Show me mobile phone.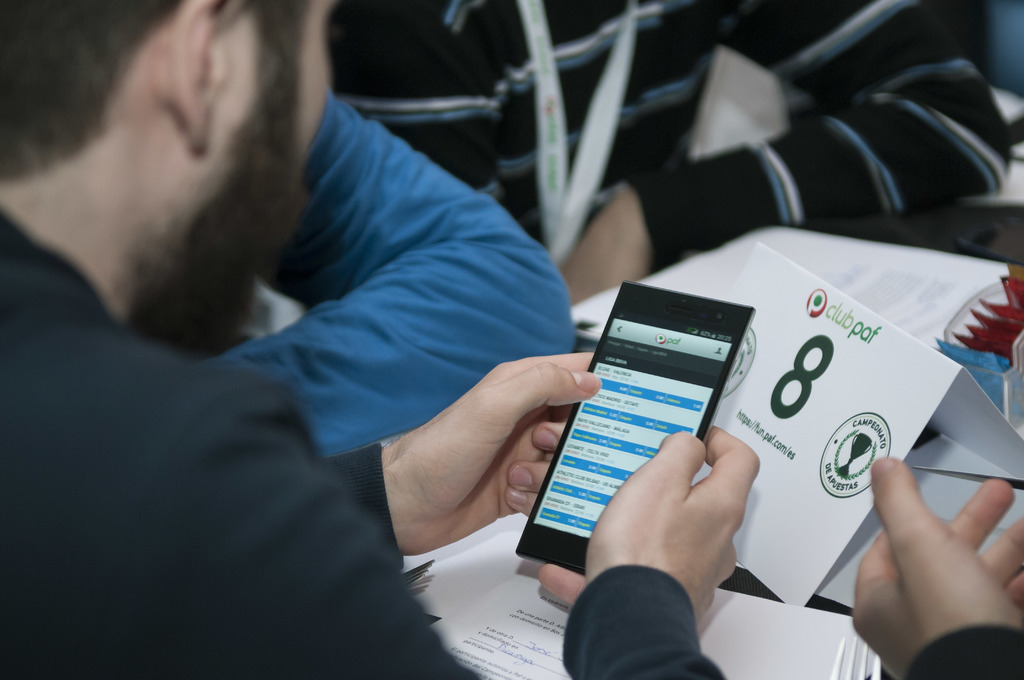
mobile phone is here: BBox(524, 287, 782, 556).
